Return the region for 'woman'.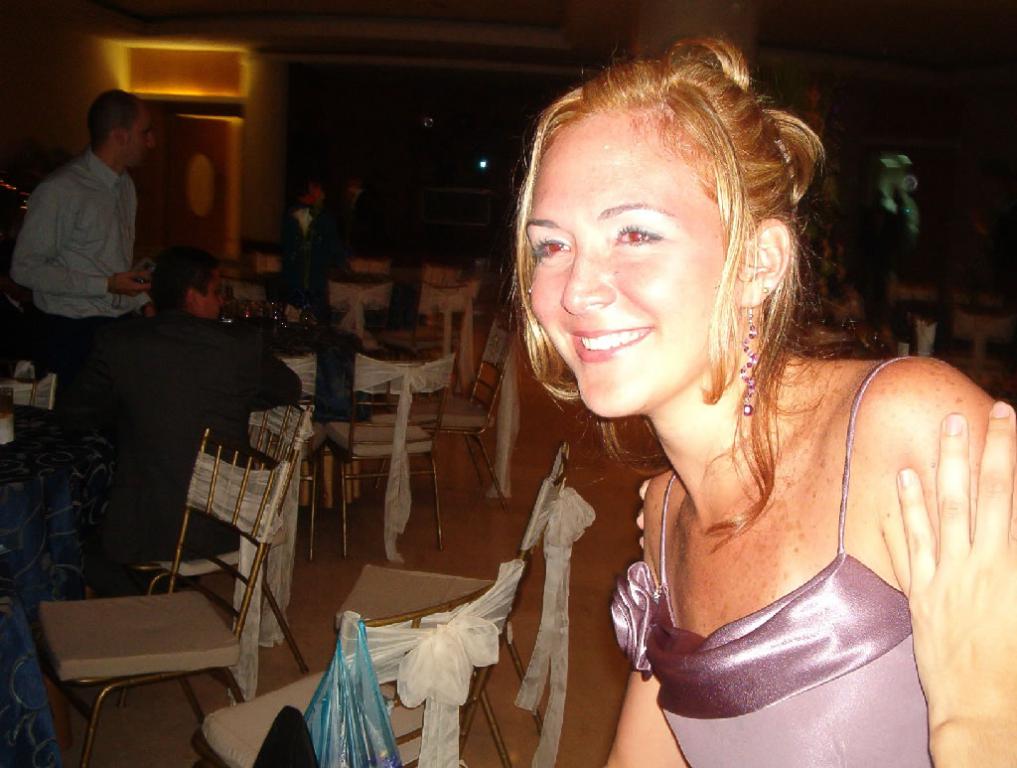
[473,47,950,767].
